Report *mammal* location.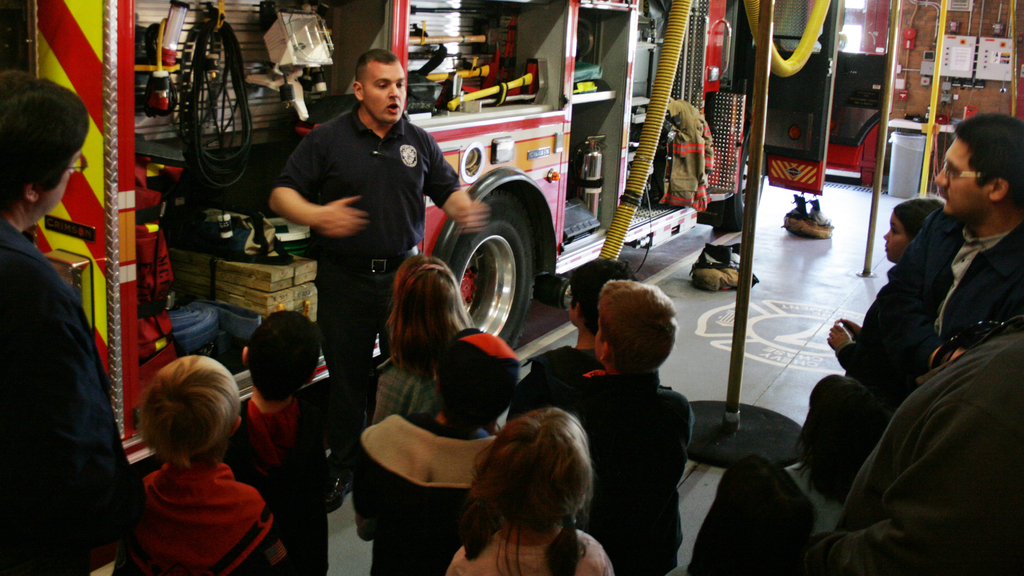
Report: left=1, top=65, right=147, bottom=575.
